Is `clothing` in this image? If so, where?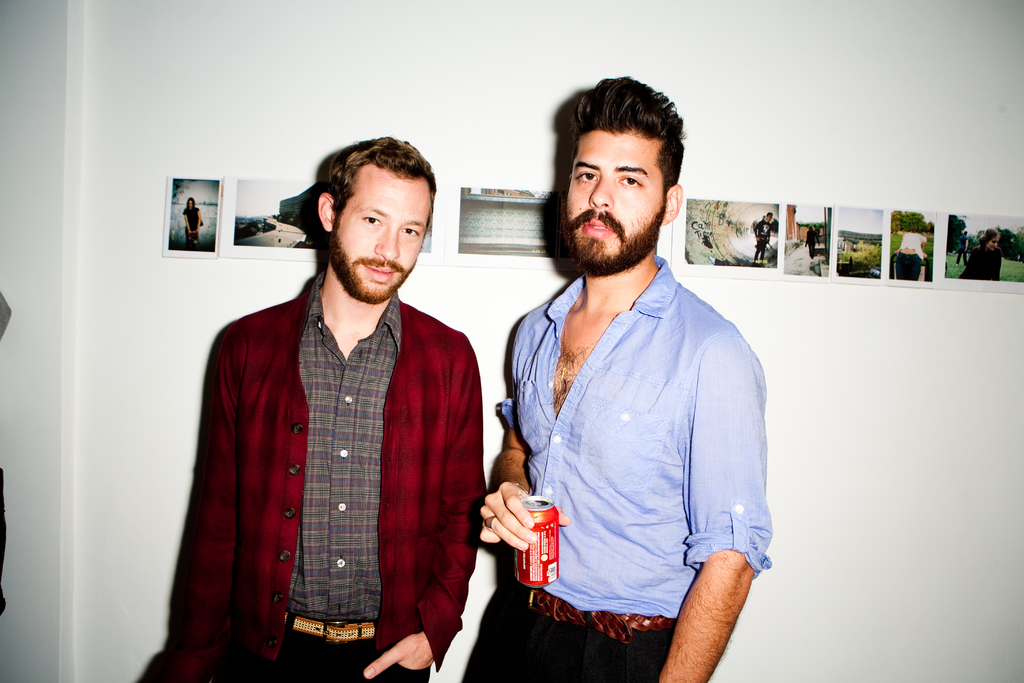
Yes, at [left=954, top=233, right=967, bottom=266].
